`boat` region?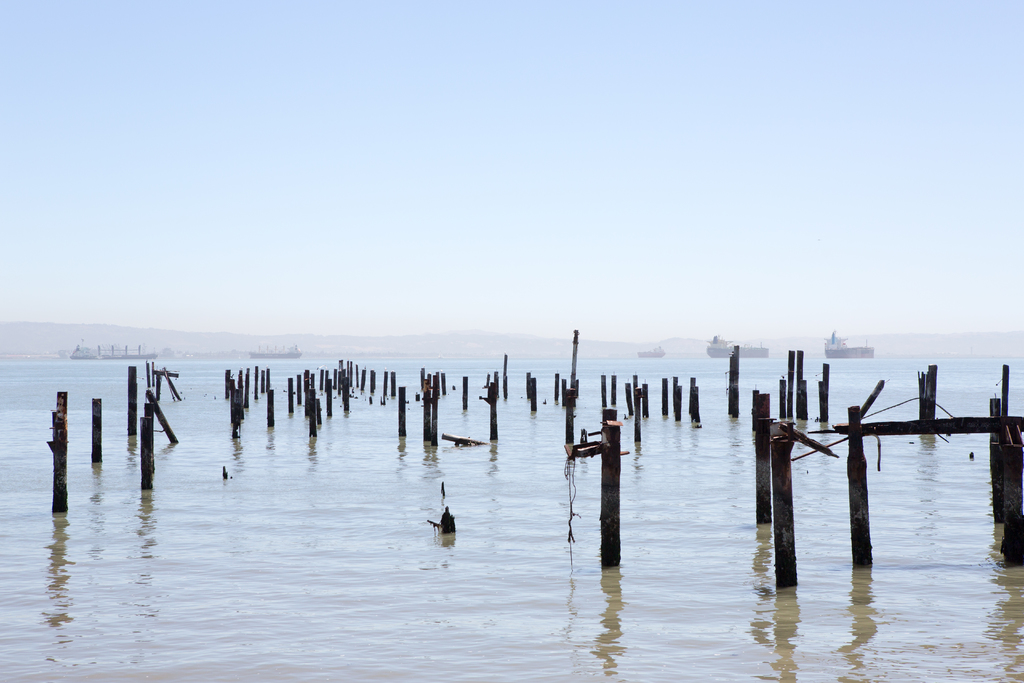
[72, 342, 161, 358]
